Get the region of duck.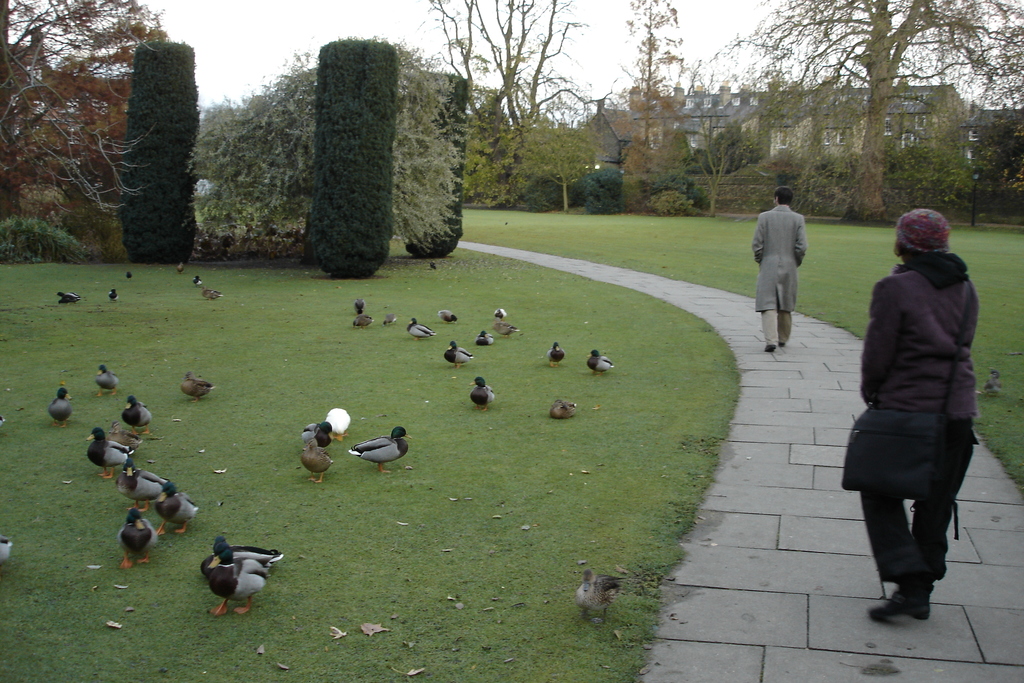
region(476, 332, 493, 347).
